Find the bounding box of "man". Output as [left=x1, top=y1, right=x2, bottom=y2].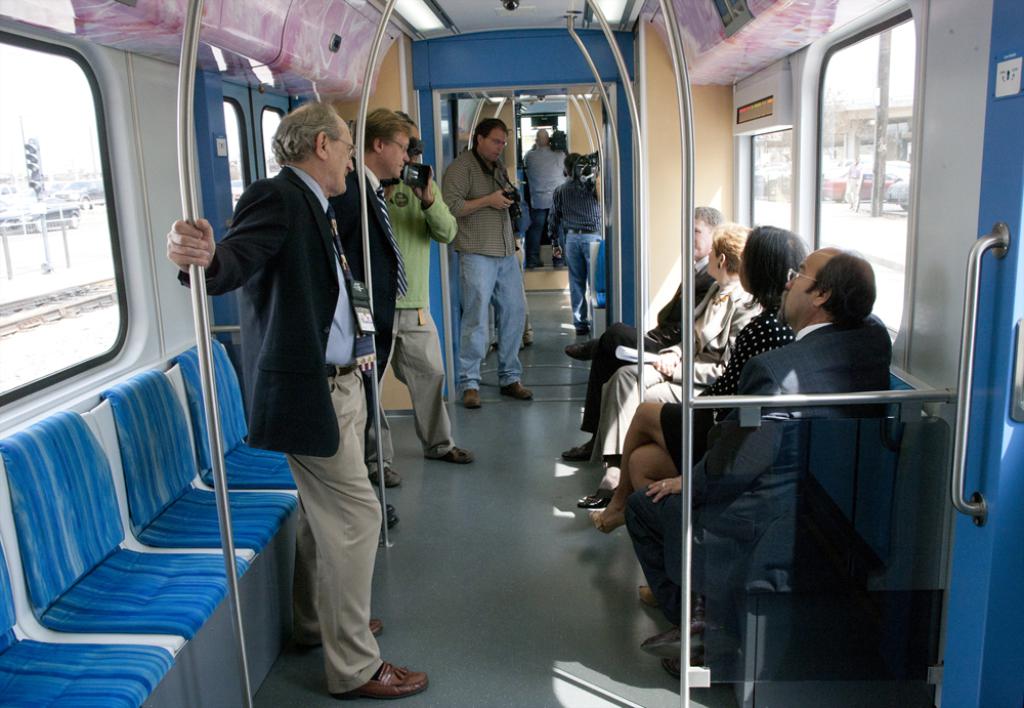
[left=639, top=246, right=893, bottom=689].
